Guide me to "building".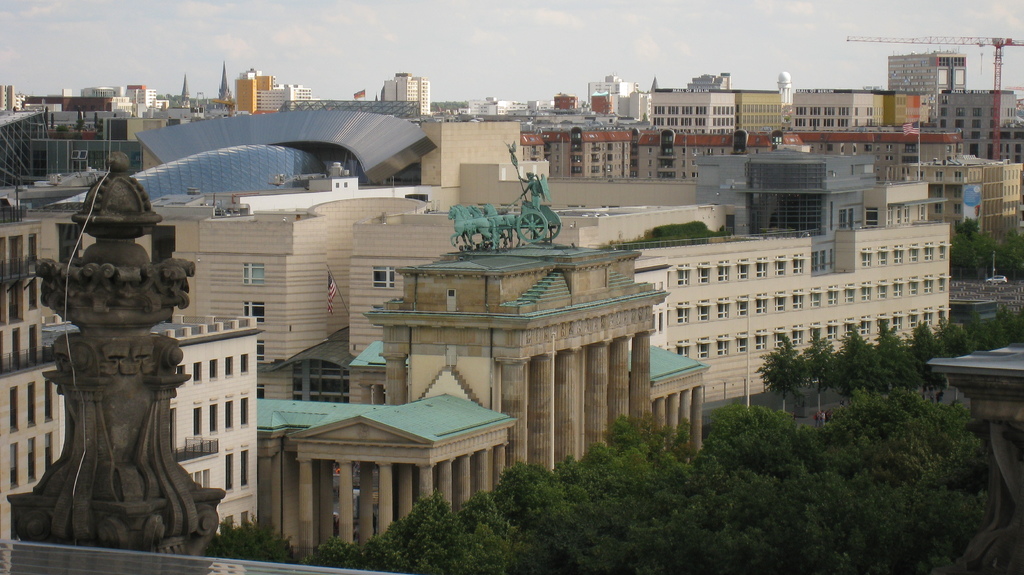
Guidance: {"x1": 0, "y1": 228, "x2": 257, "y2": 533}.
